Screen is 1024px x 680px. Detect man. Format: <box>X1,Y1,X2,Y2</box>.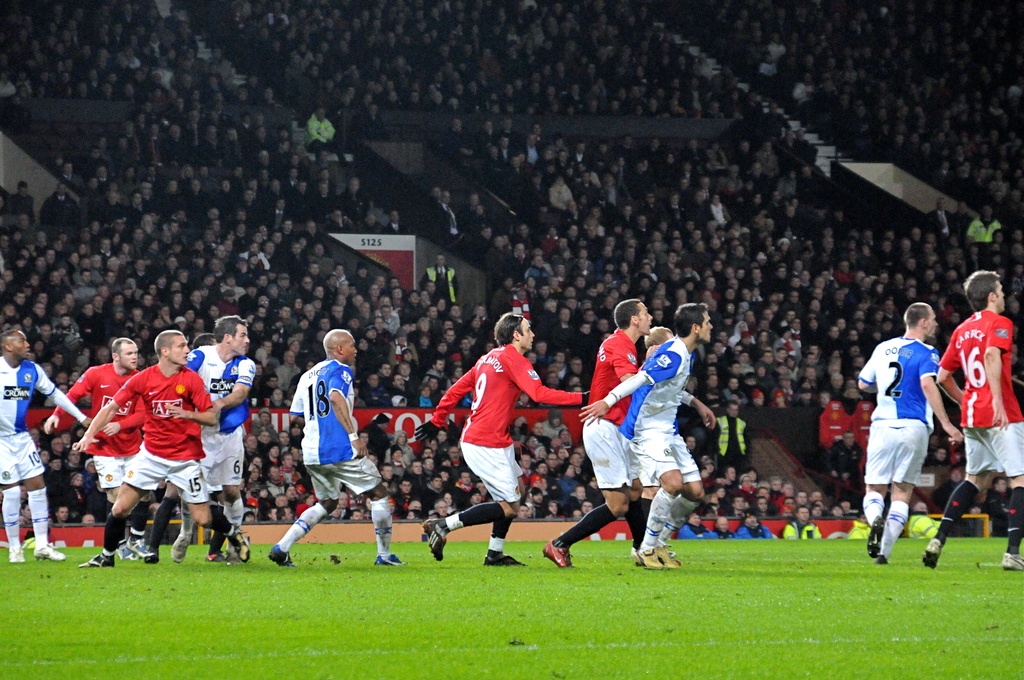
<box>268,328,410,571</box>.
